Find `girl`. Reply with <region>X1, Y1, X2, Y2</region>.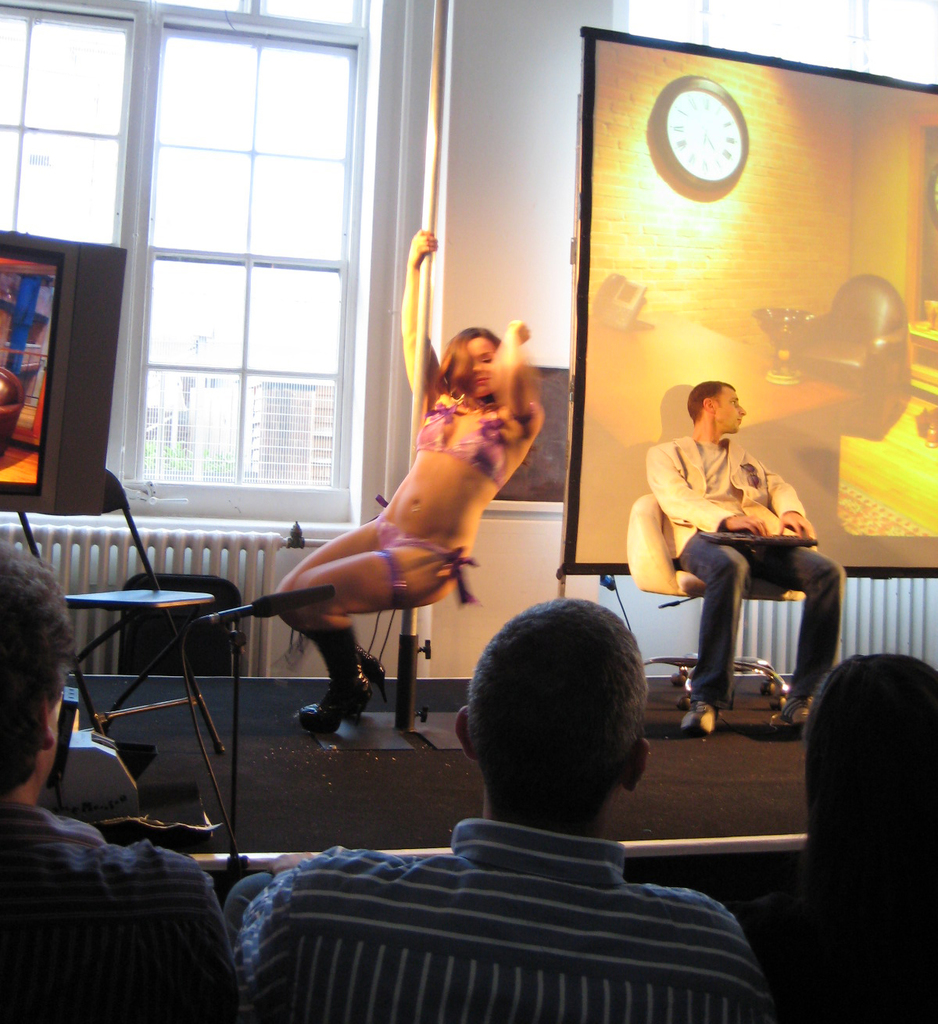
<region>273, 225, 542, 729</region>.
